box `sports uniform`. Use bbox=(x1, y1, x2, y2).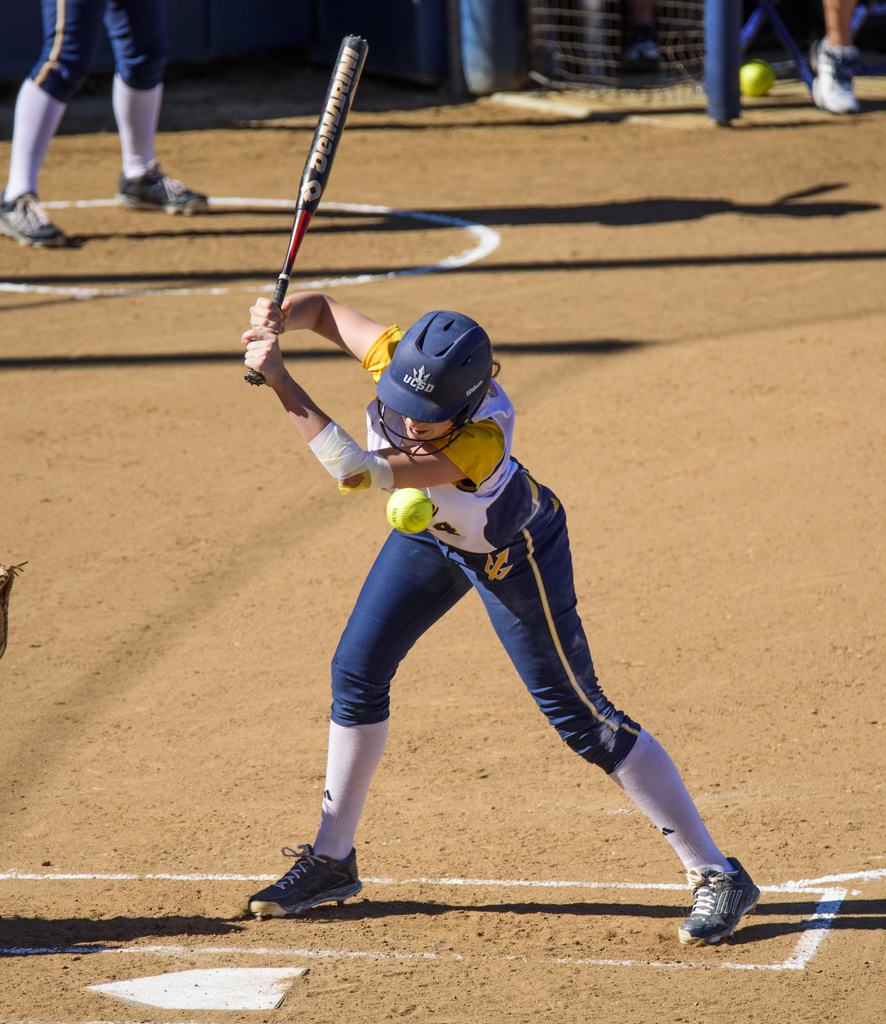
bbox=(245, 307, 757, 945).
